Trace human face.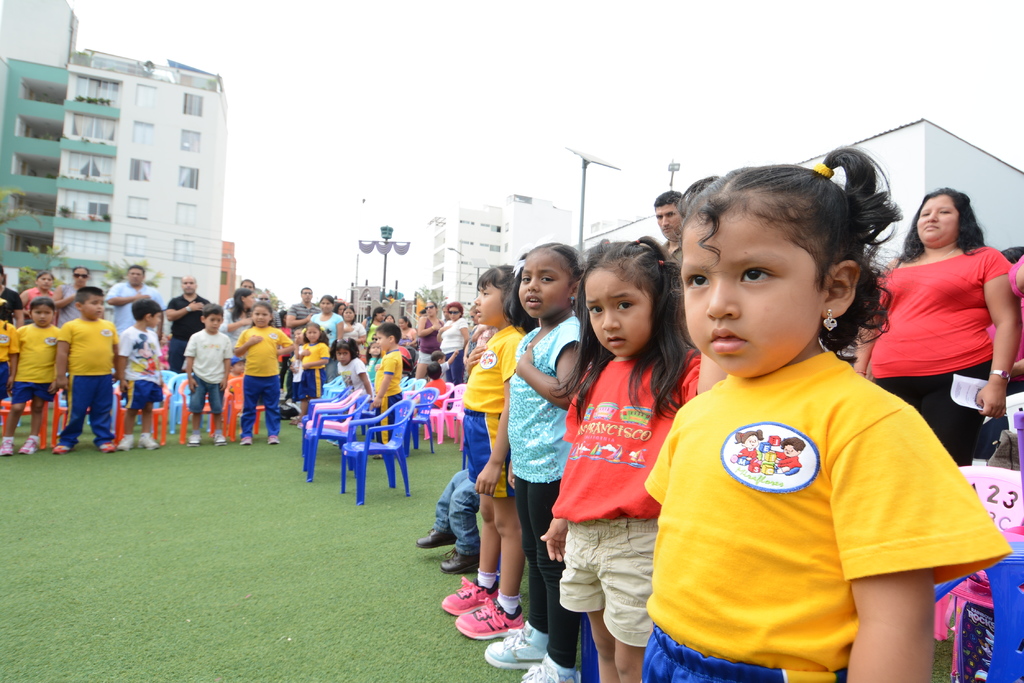
Traced to <box>251,306,270,326</box>.
